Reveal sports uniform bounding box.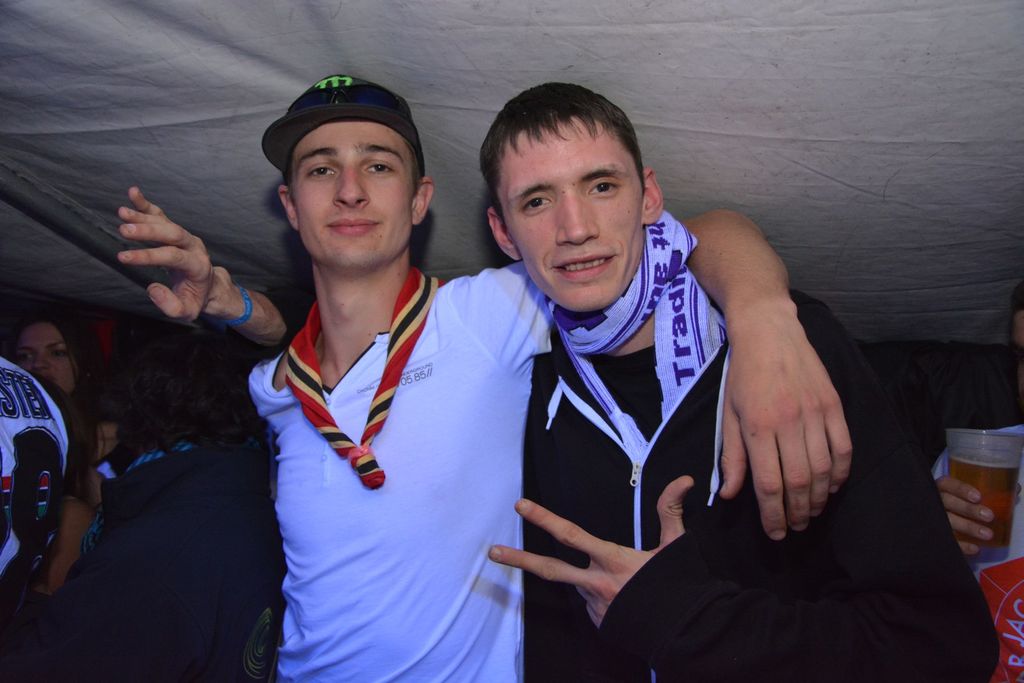
Revealed: {"left": 236, "top": 64, "right": 574, "bottom": 682}.
